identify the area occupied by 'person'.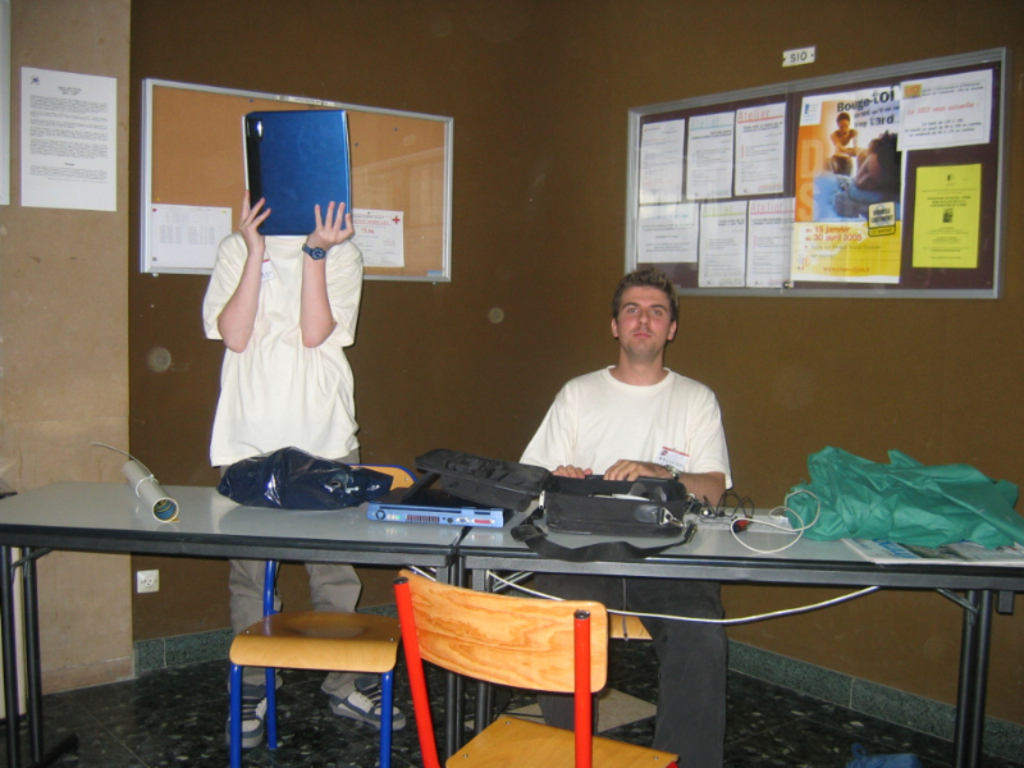
Area: region(179, 113, 388, 532).
